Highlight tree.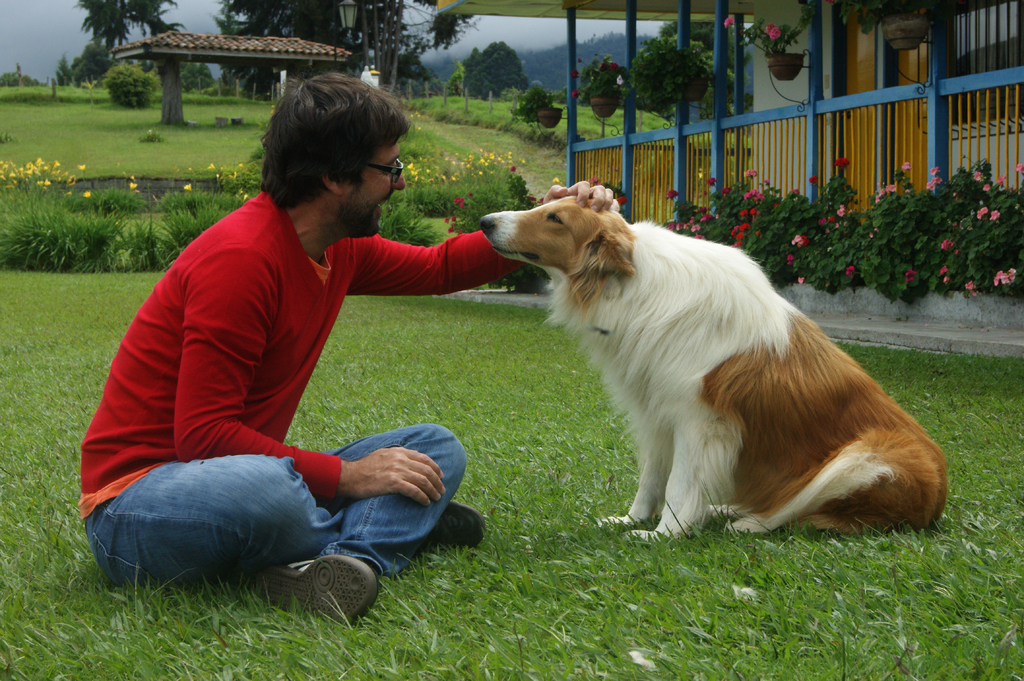
Highlighted region: (653, 20, 754, 122).
